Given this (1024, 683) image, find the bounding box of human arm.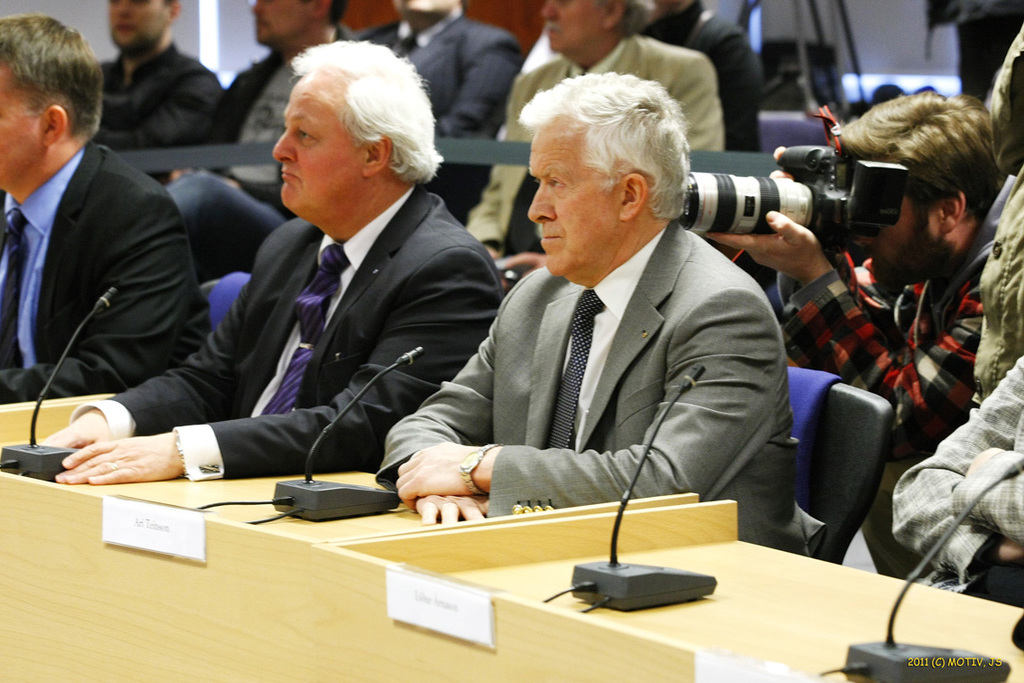
x1=713 y1=27 x2=776 y2=161.
